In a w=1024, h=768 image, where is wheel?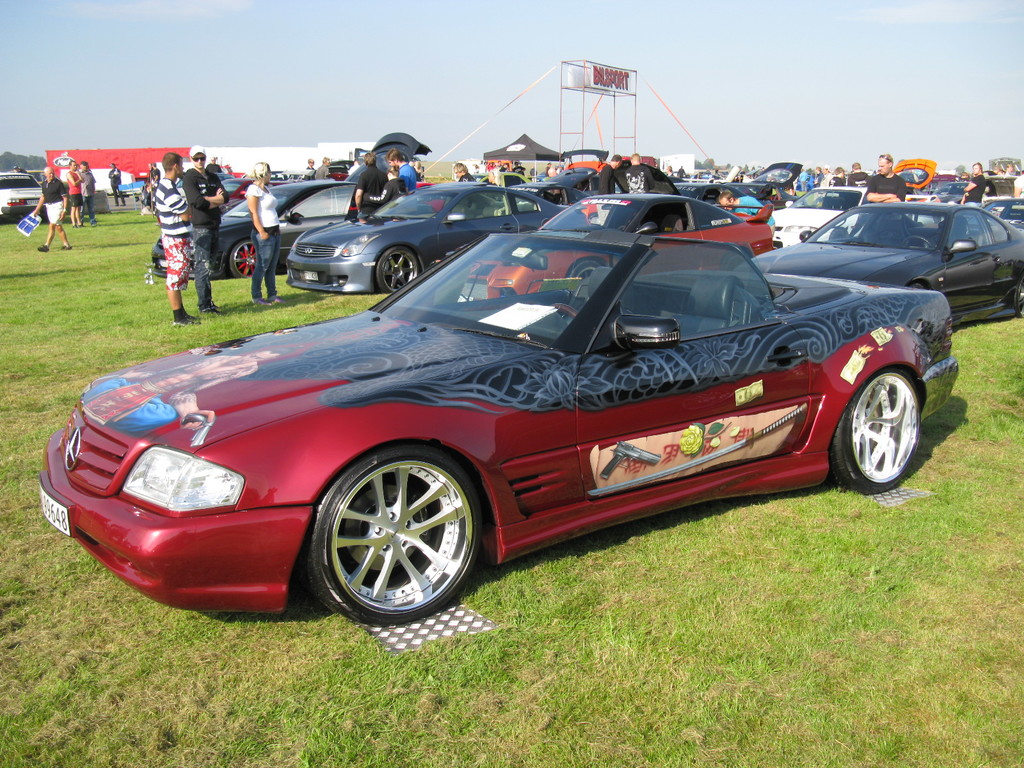
(left=1011, top=274, right=1023, bottom=320).
